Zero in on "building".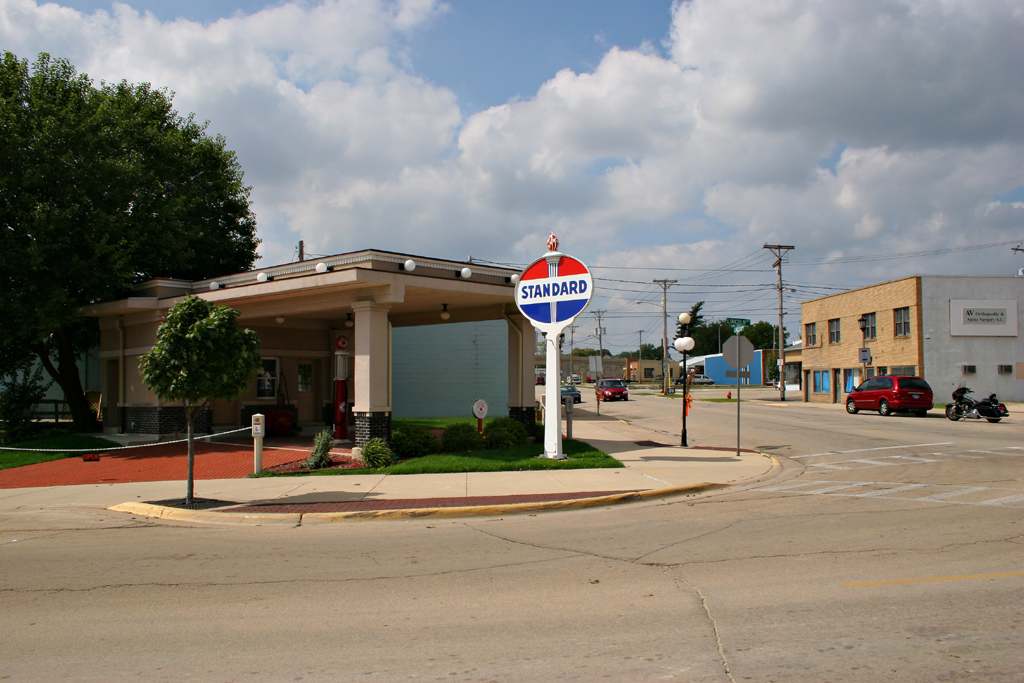
Zeroed in: box=[70, 236, 542, 461].
